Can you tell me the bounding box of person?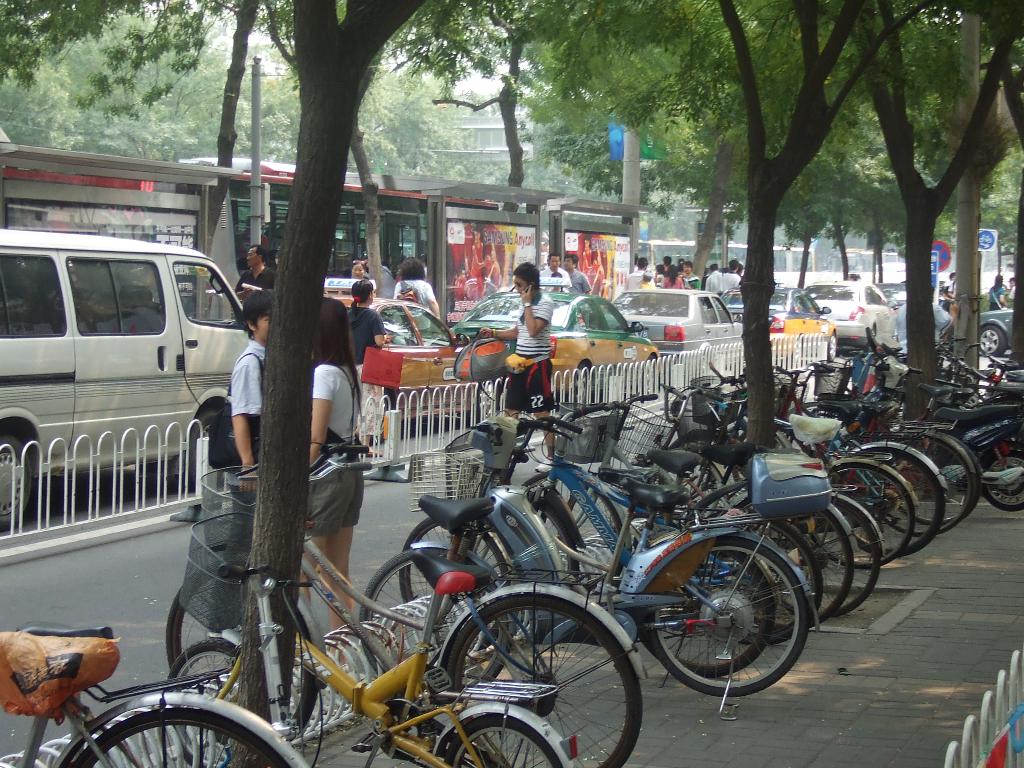
[x1=273, y1=288, x2=363, y2=641].
